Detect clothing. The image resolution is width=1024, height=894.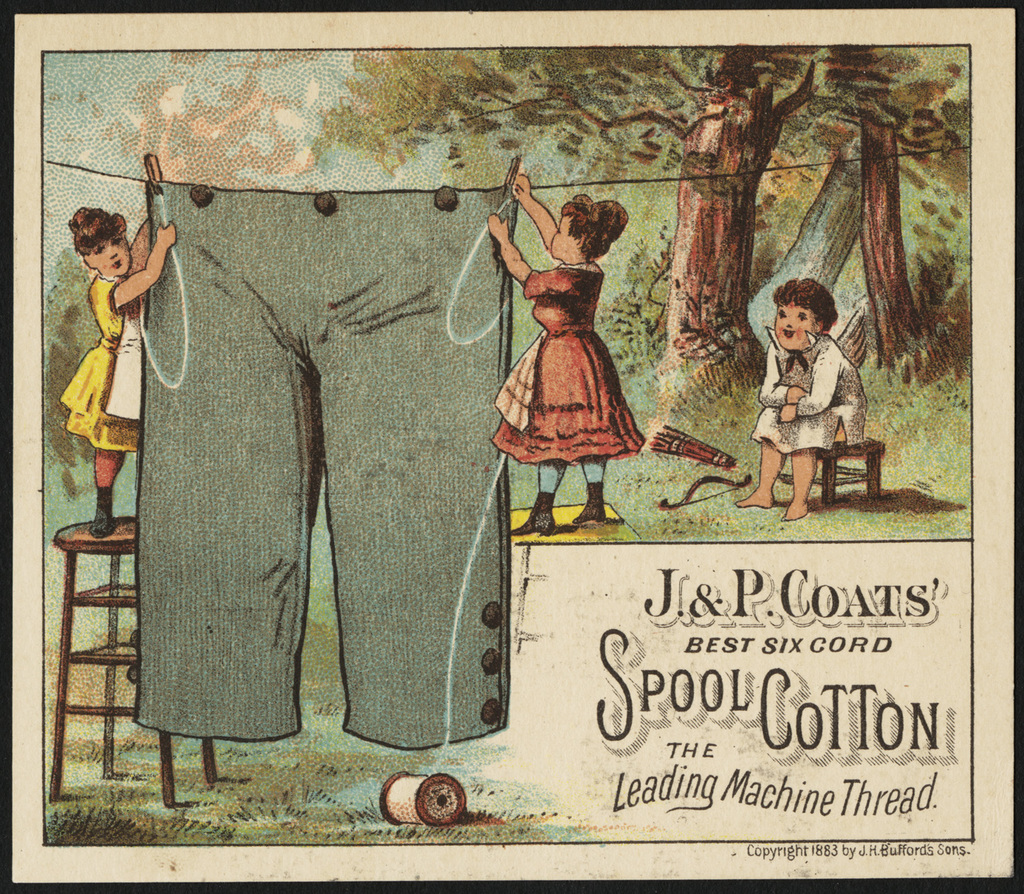
{"x1": 754, "y1": 319, "x2": 870, "y2": 458}.
